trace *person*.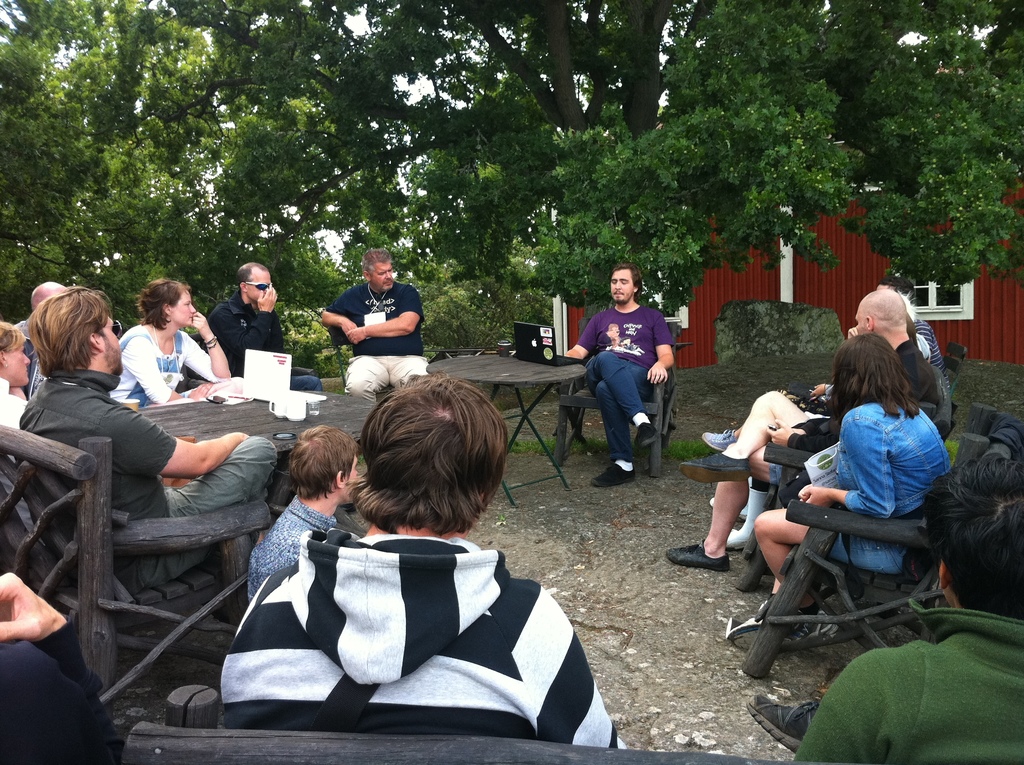
Traced to bbox=[0, 572, 118, 764].
